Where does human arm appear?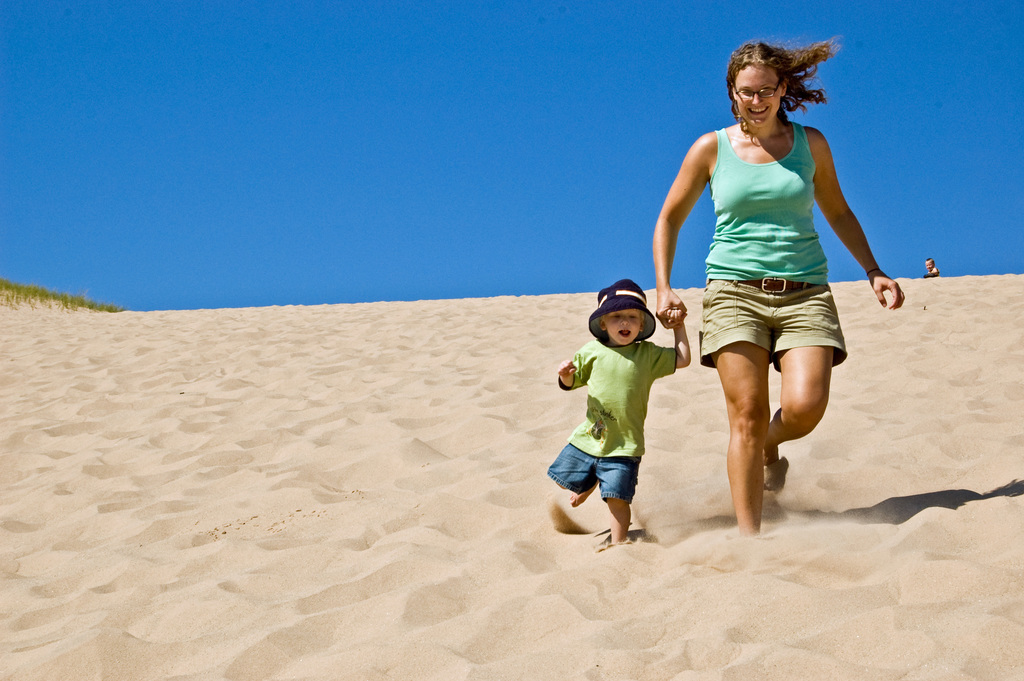
Appears at [left=646, top=308, right=691, bottom=373].
